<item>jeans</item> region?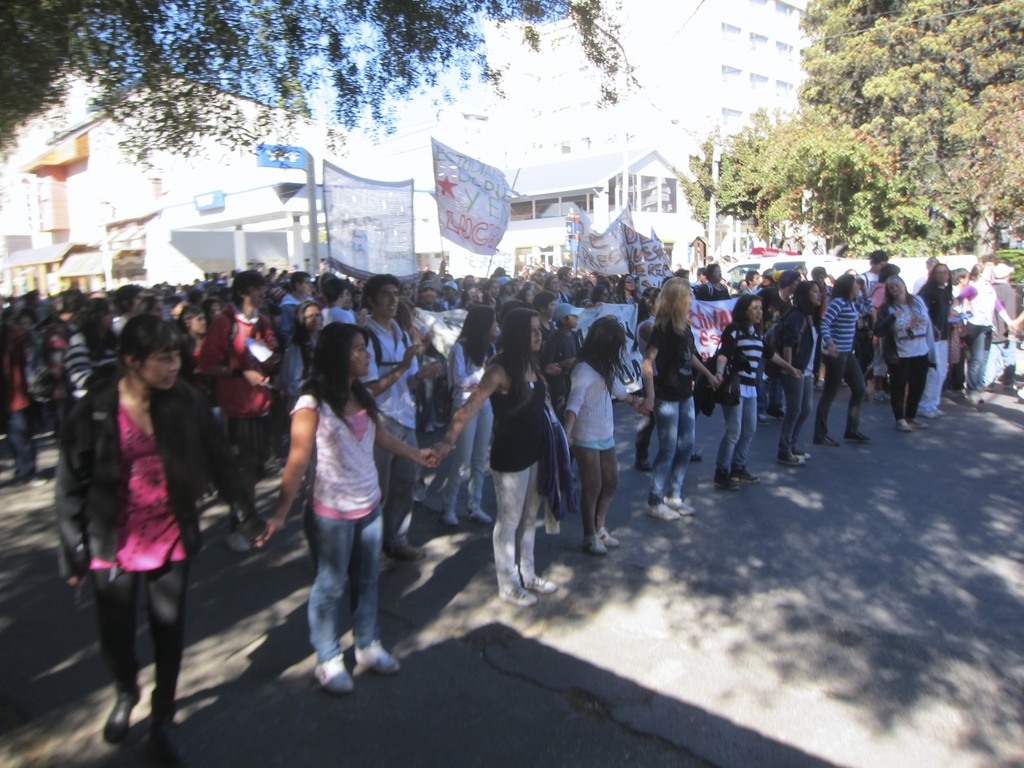
<bbox>488, 467, 544, 591</bbox>
